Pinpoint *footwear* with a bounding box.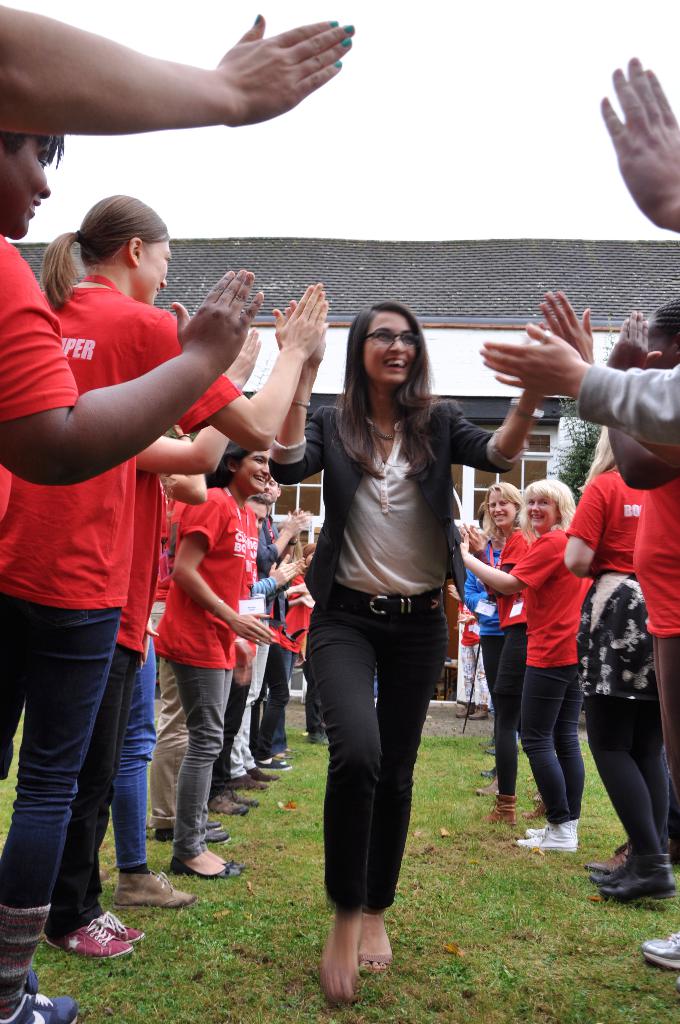
rect(359, 948, 396, 981).
